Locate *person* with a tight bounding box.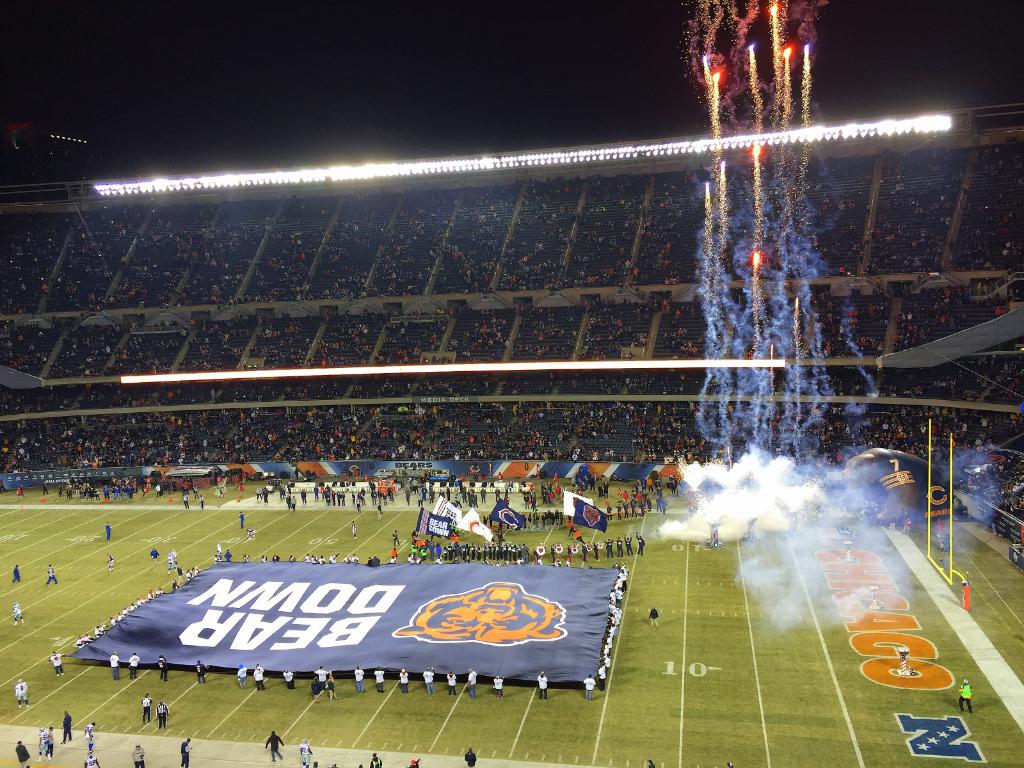
128, 653, 138, 676.
